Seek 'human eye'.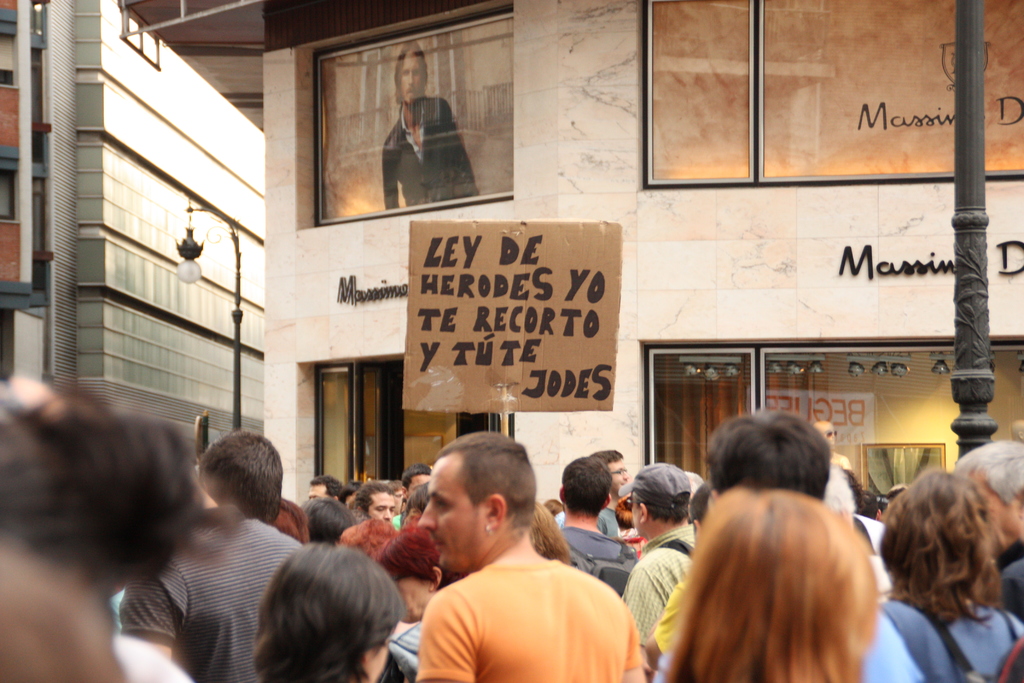
(left=436, top=498, right=454, bottom=510).
